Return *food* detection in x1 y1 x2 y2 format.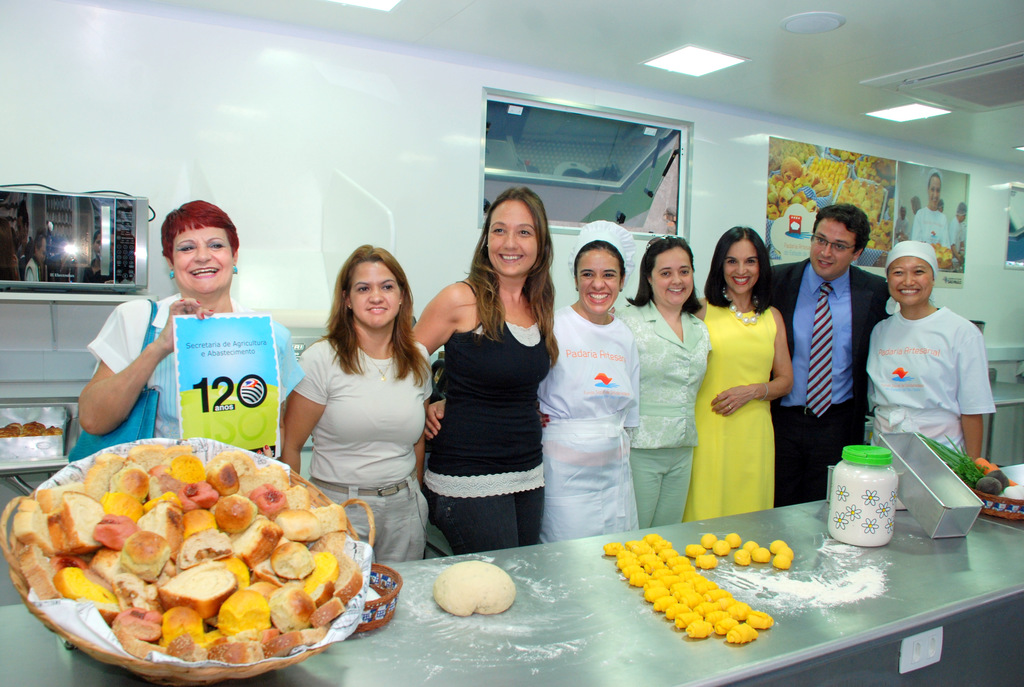
644 558 663 574.
